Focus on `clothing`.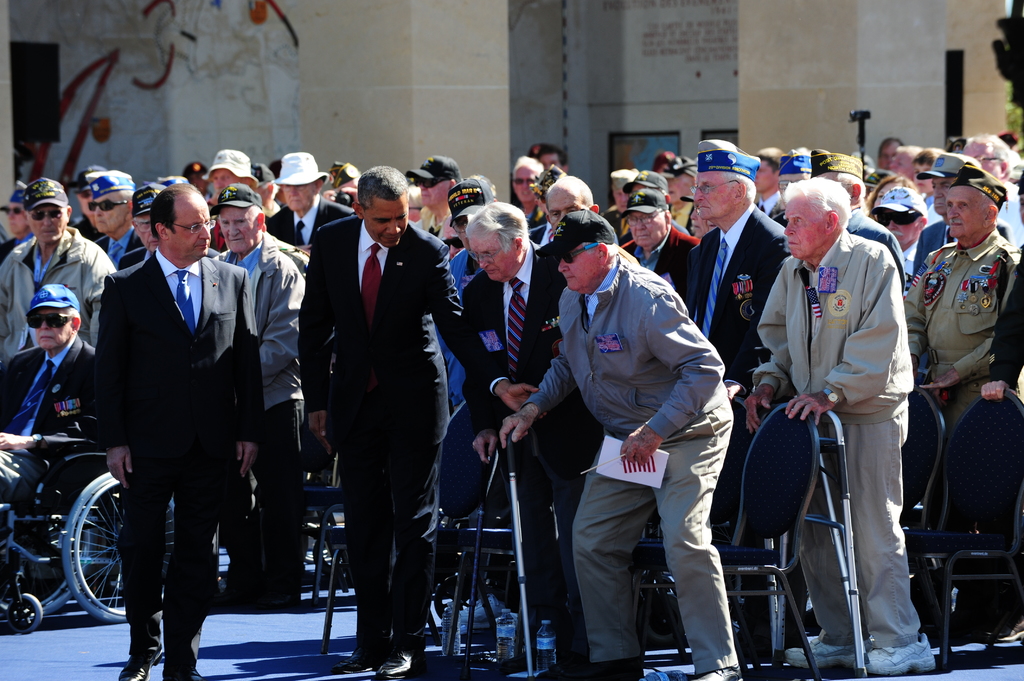
Focused at locate(528, 213, 561, 259).
